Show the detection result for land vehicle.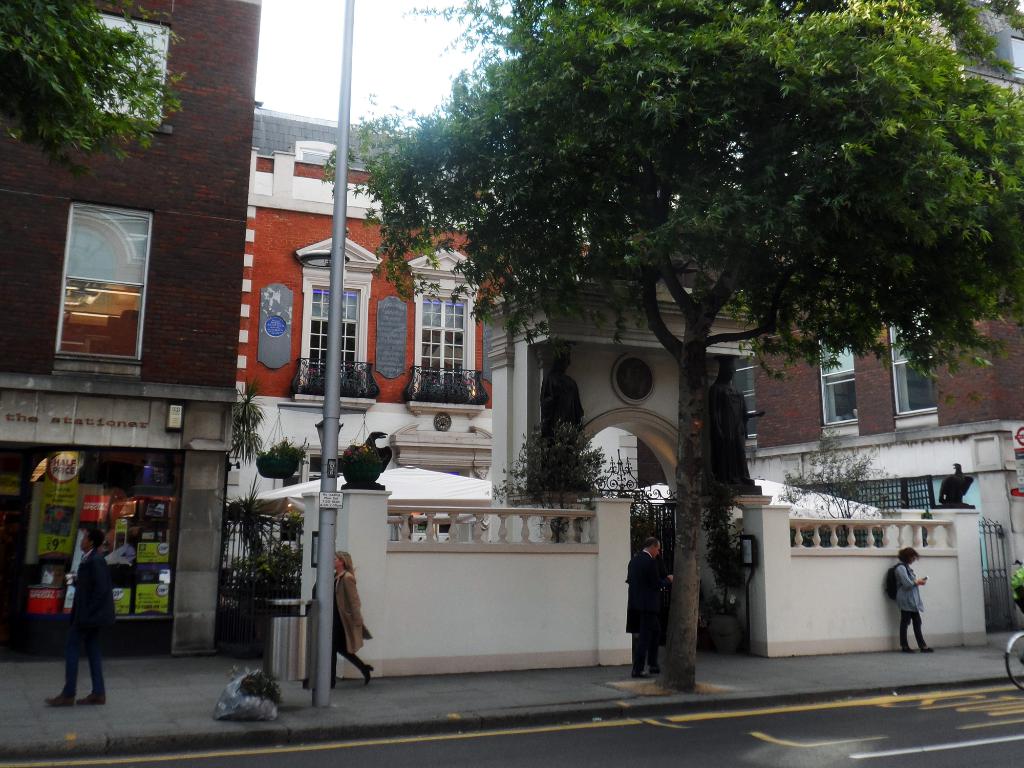
rect(1007, 631, 1023, 688).
